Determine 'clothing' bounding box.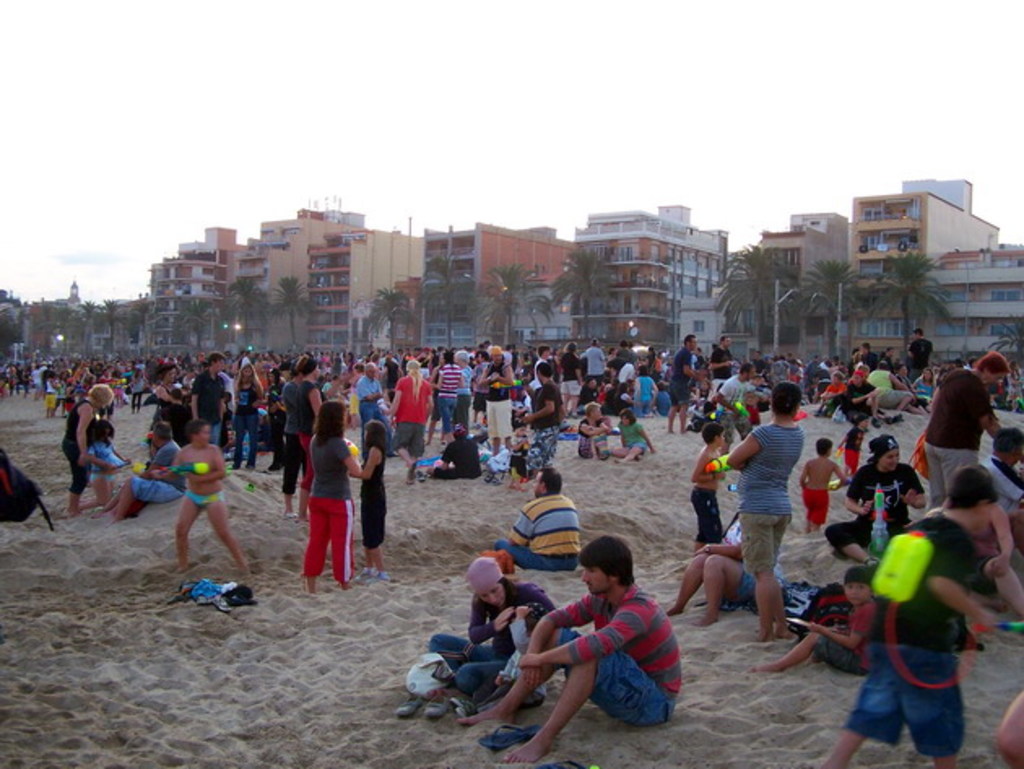
Determined: crop(536, 585, 673, 733).
